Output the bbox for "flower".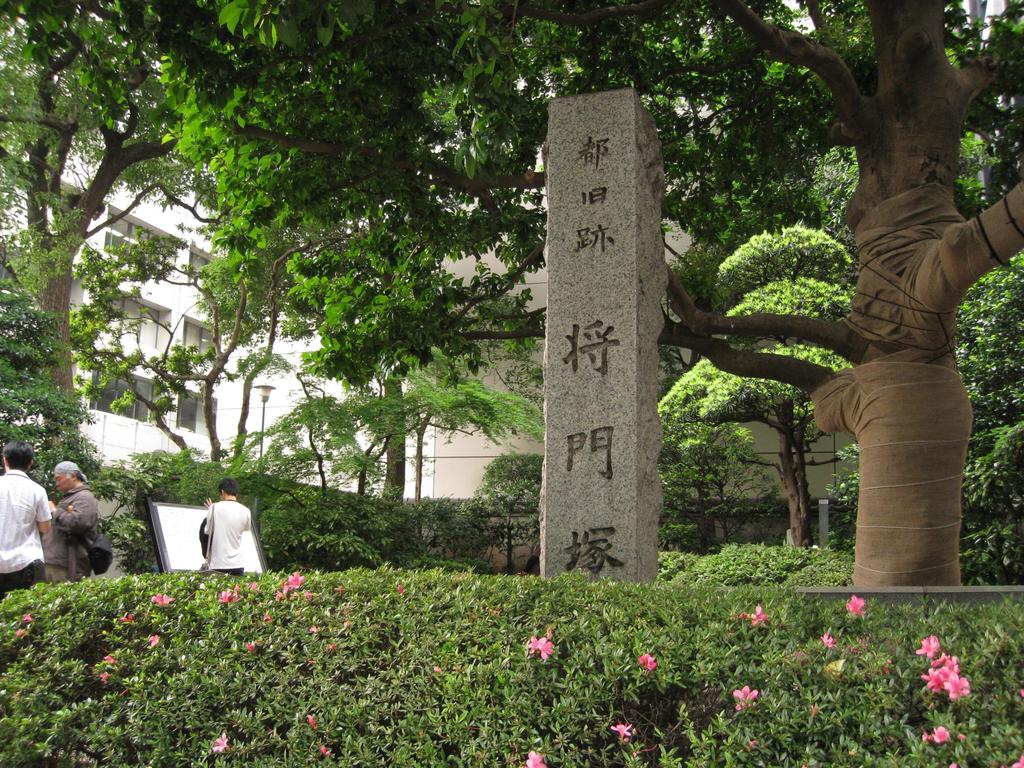
821,630,835,650.
